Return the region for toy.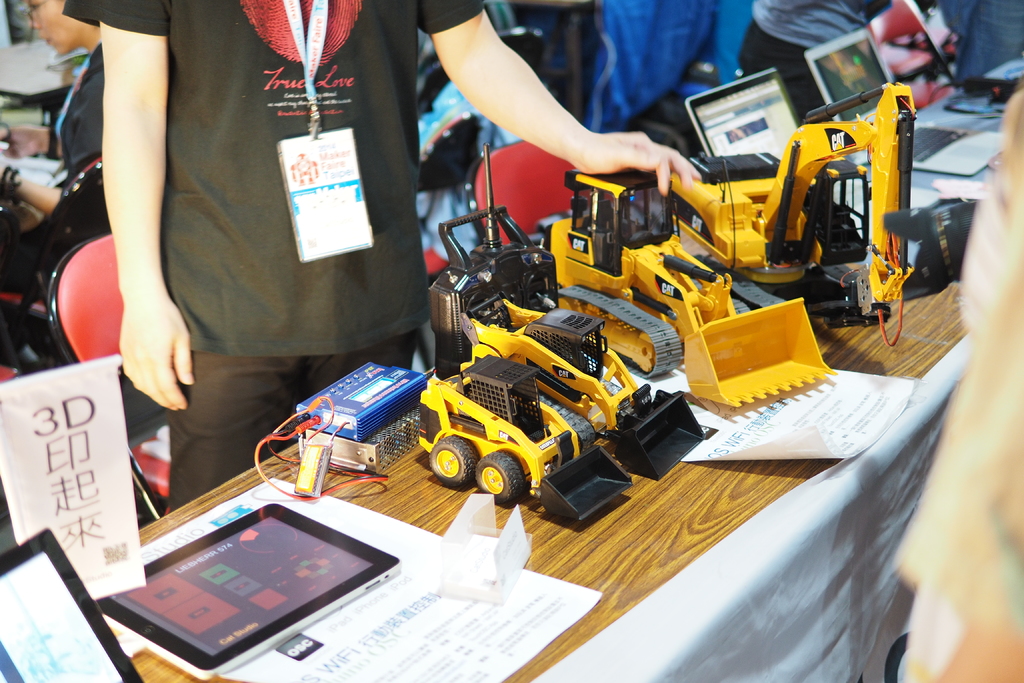
select_region(548, 168, 836, 409).
